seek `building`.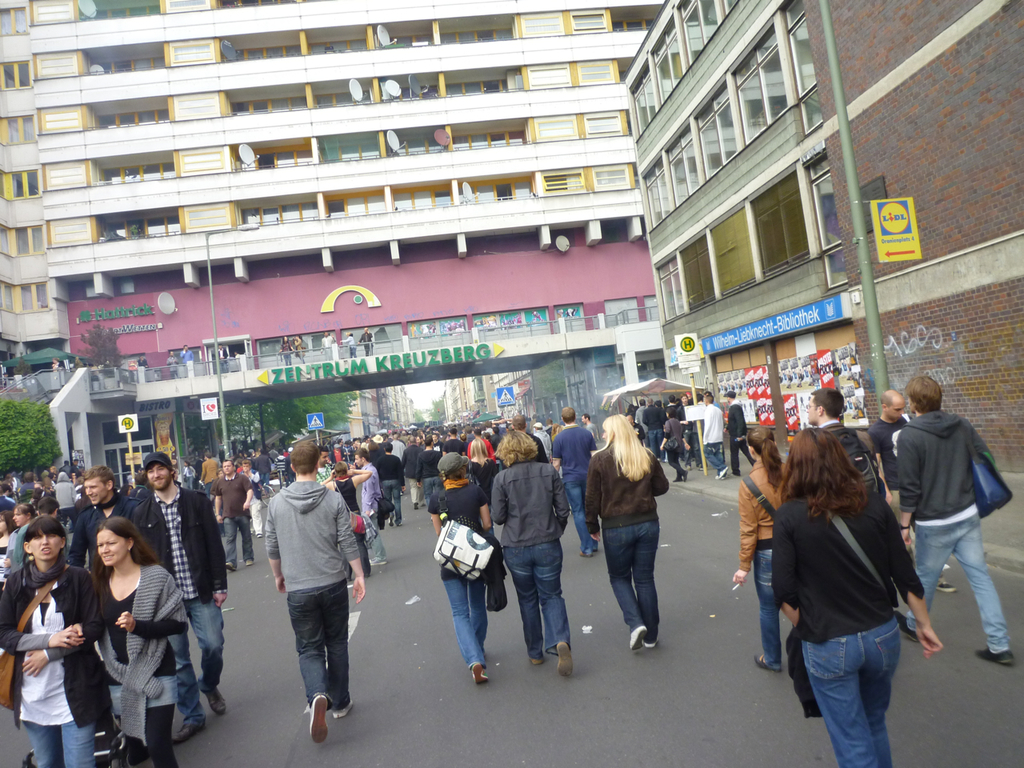
[left=0, top=0, right=671, bottom=518].
